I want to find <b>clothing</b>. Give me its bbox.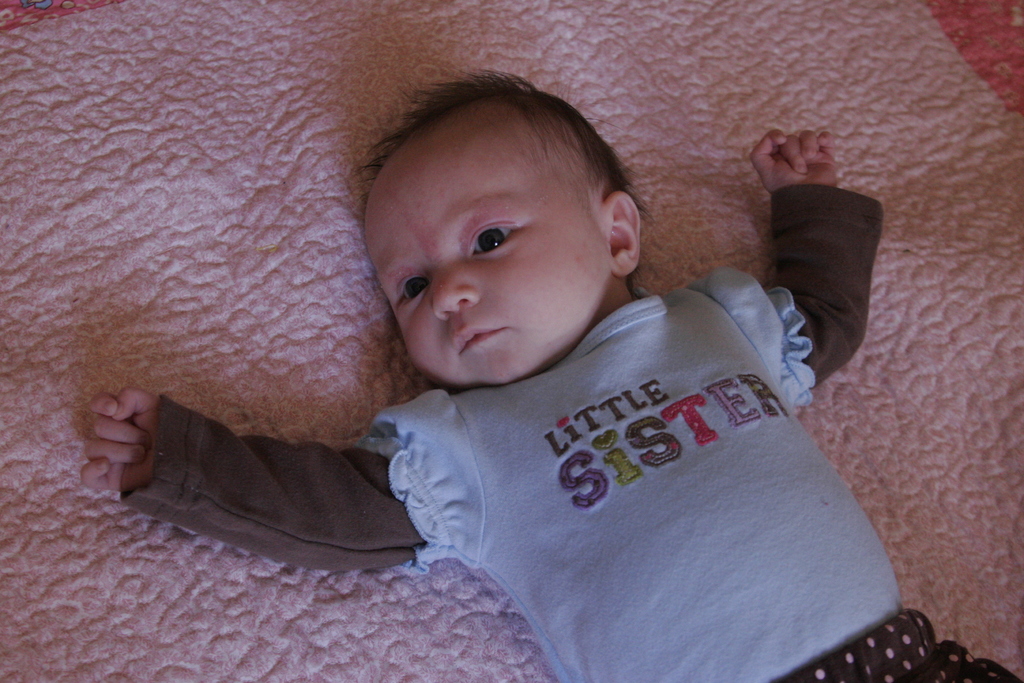
box(118, 193, 1023, 682).
